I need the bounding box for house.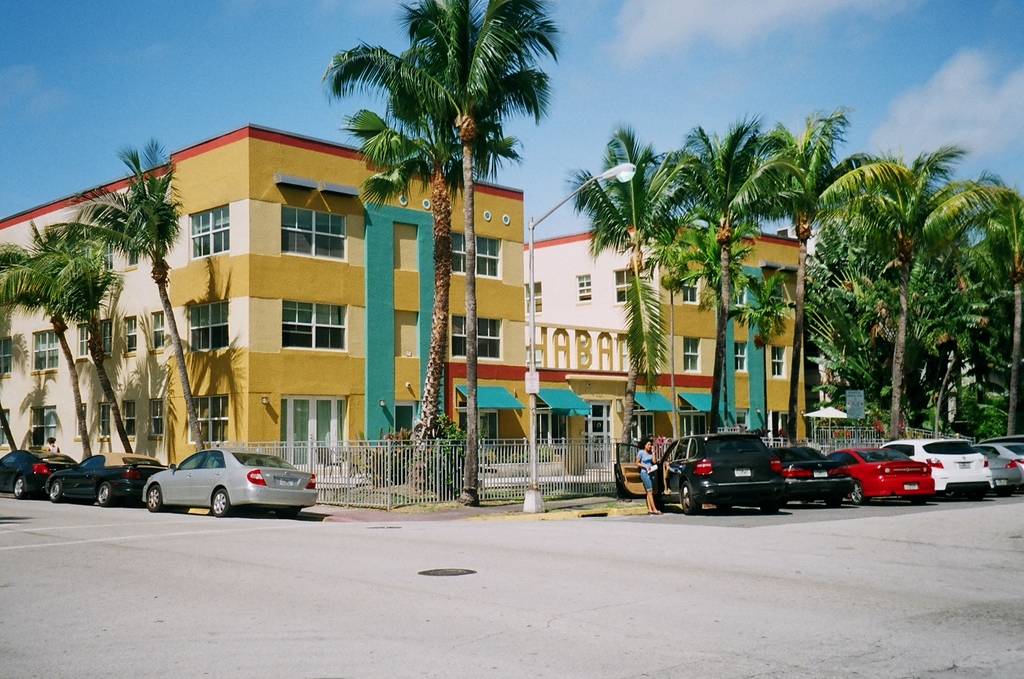
Here it is: 0:122:804:479.
